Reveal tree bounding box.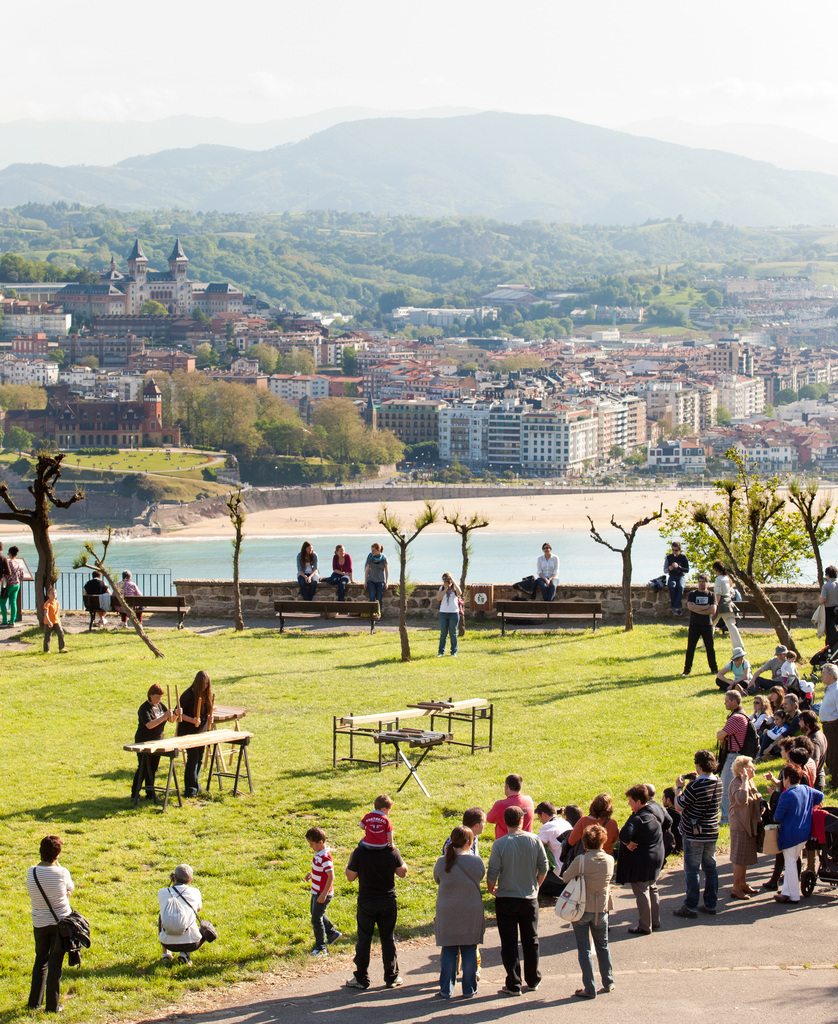
Revealed: box(211, 491, 252, 627).
